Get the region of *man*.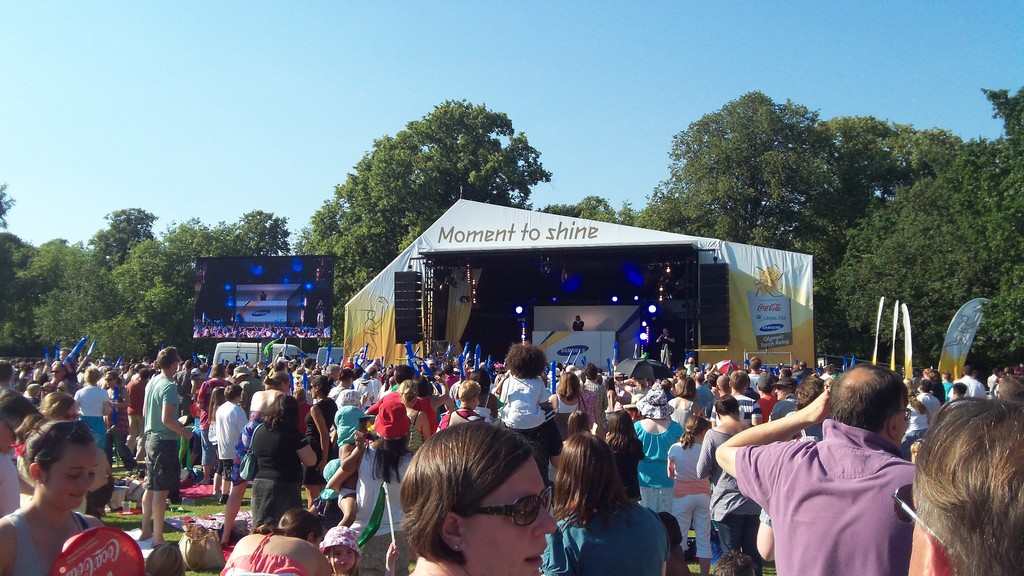
321/369/339/399.
